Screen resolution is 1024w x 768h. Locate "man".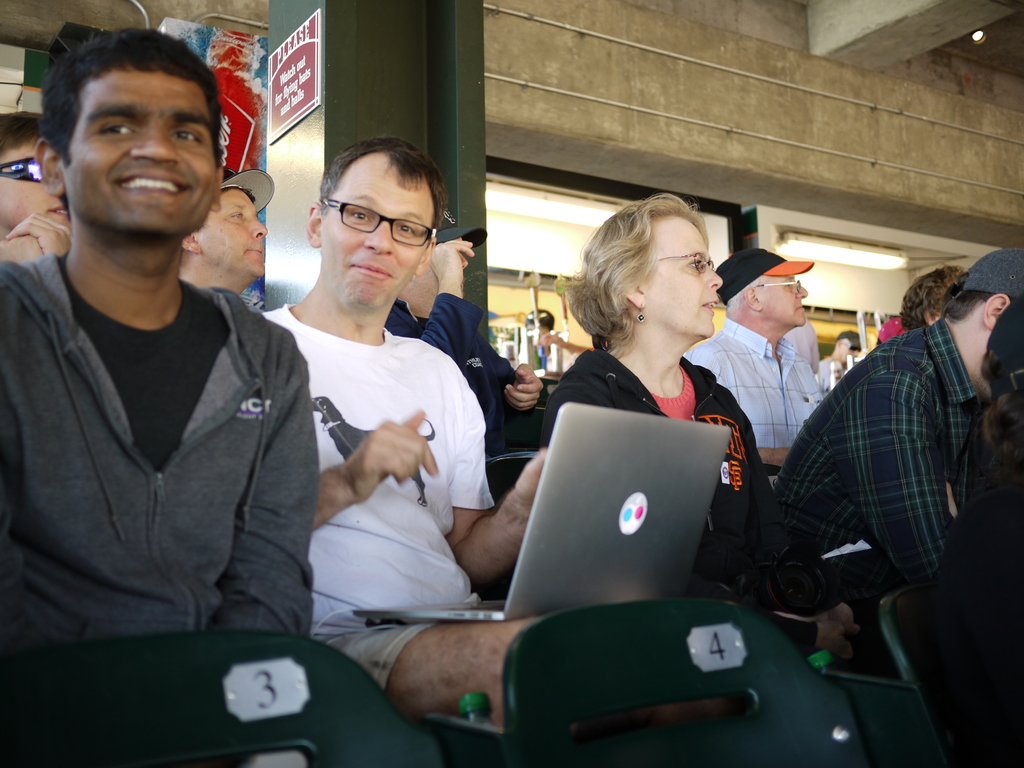
{"x1": 674, "y1": 243, "x2": 831, "y2": 508}.
